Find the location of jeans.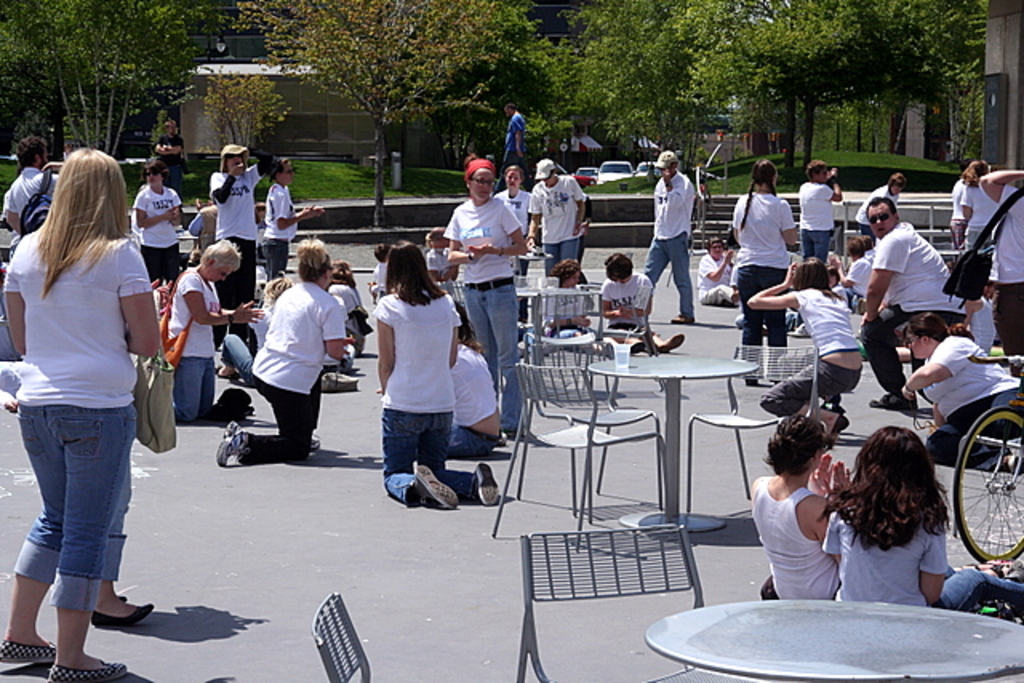
Location: 754 360 858 406.
